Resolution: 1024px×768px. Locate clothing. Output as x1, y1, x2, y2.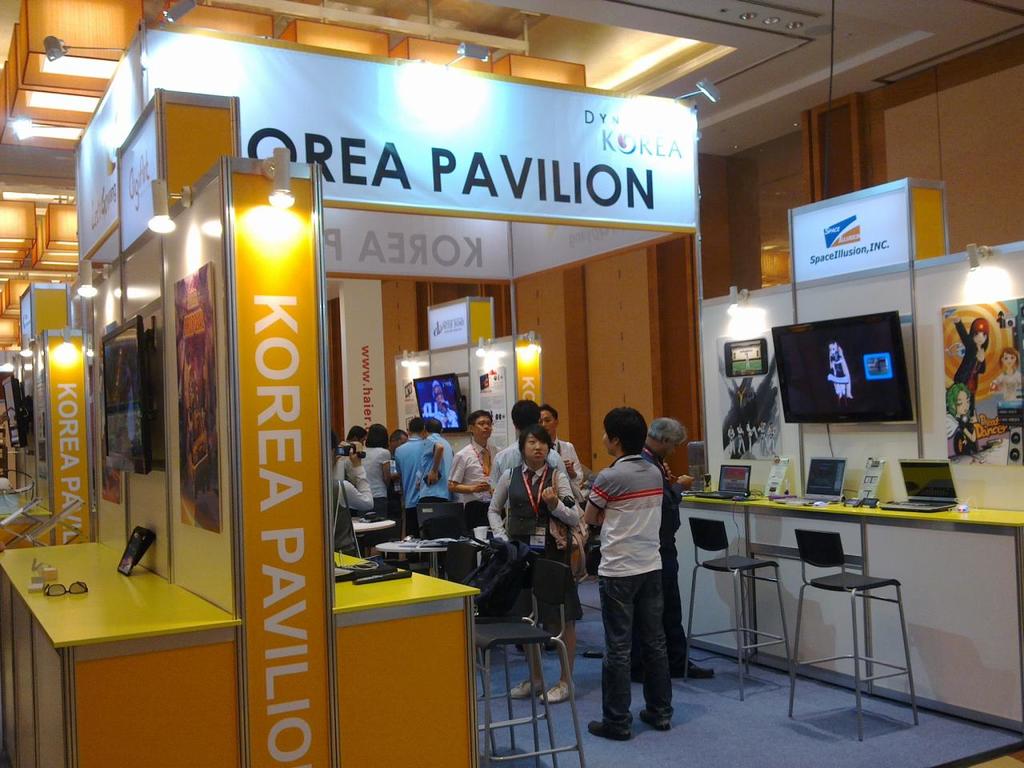
354, 446, 398, 526.
